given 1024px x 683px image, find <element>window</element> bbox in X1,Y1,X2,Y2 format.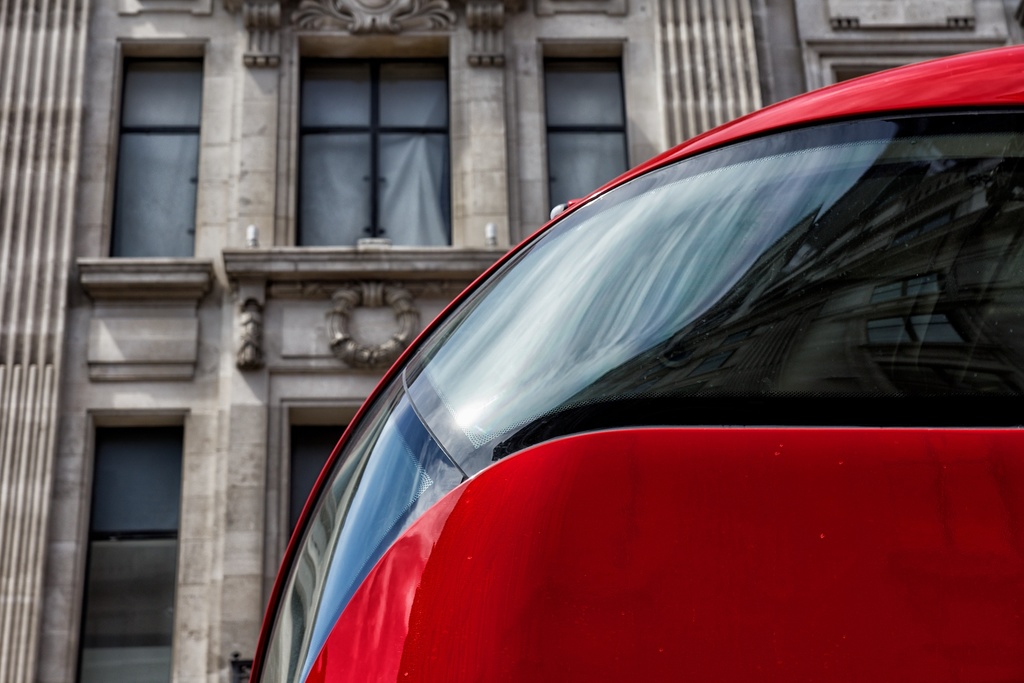
540,54,632,213.
